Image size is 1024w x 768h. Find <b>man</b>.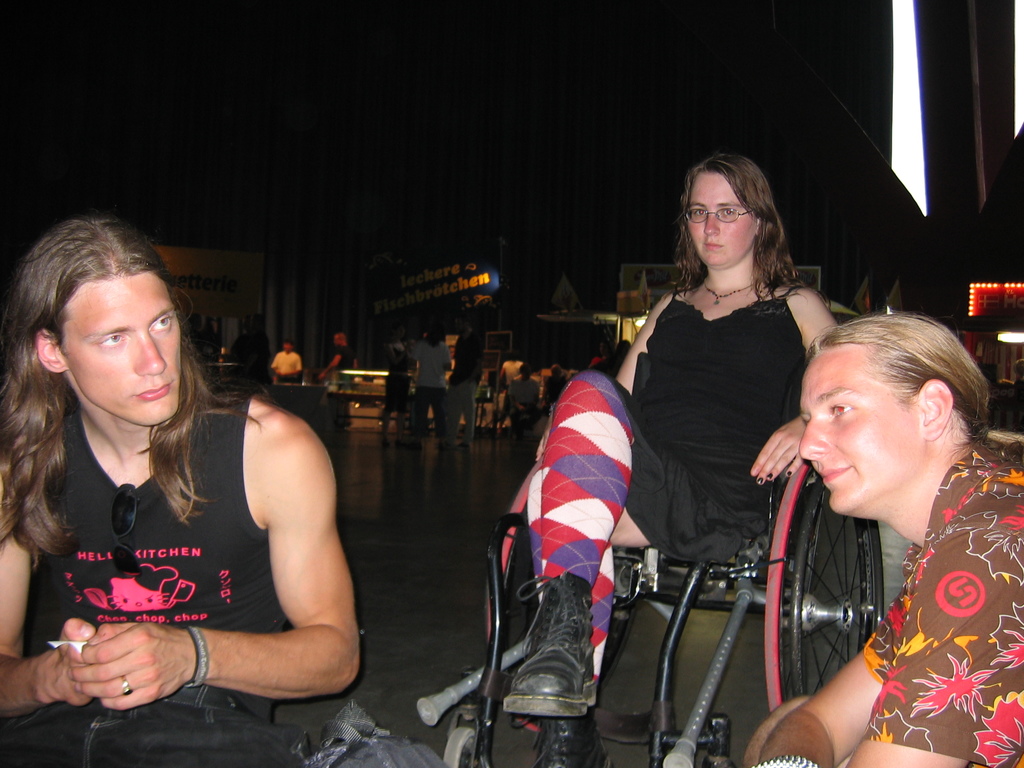
269:341:301:383.
